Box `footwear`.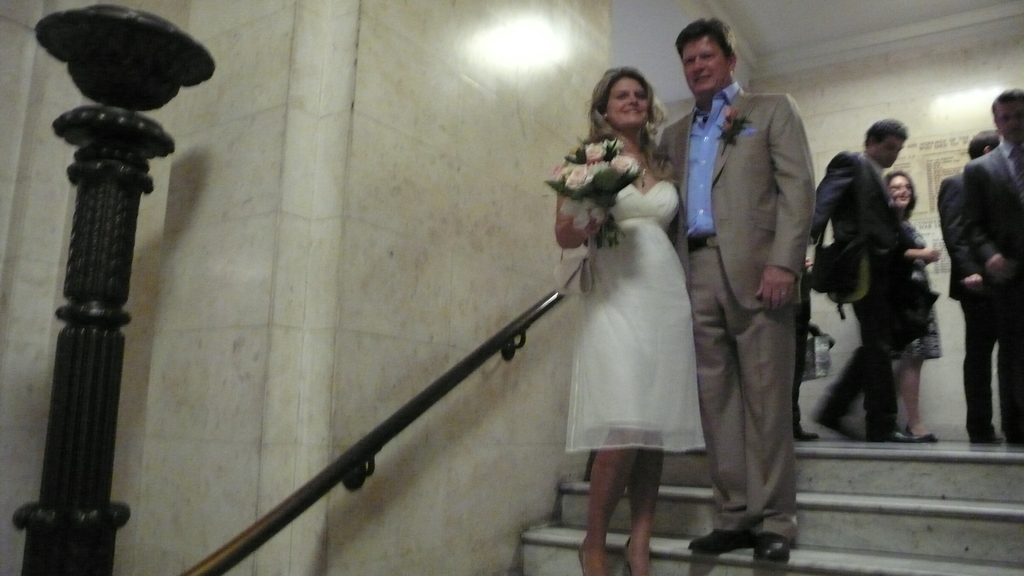
bbox(1003, 427, 1023, 445).
